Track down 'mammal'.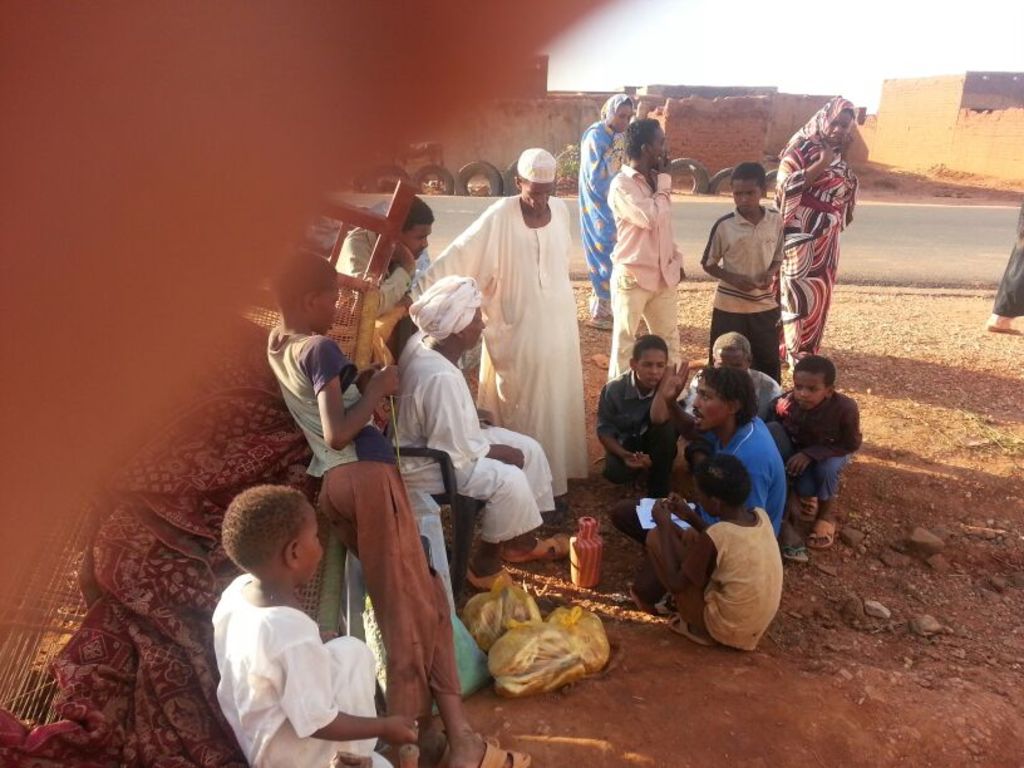
Tracked to (643,458,779,653).
